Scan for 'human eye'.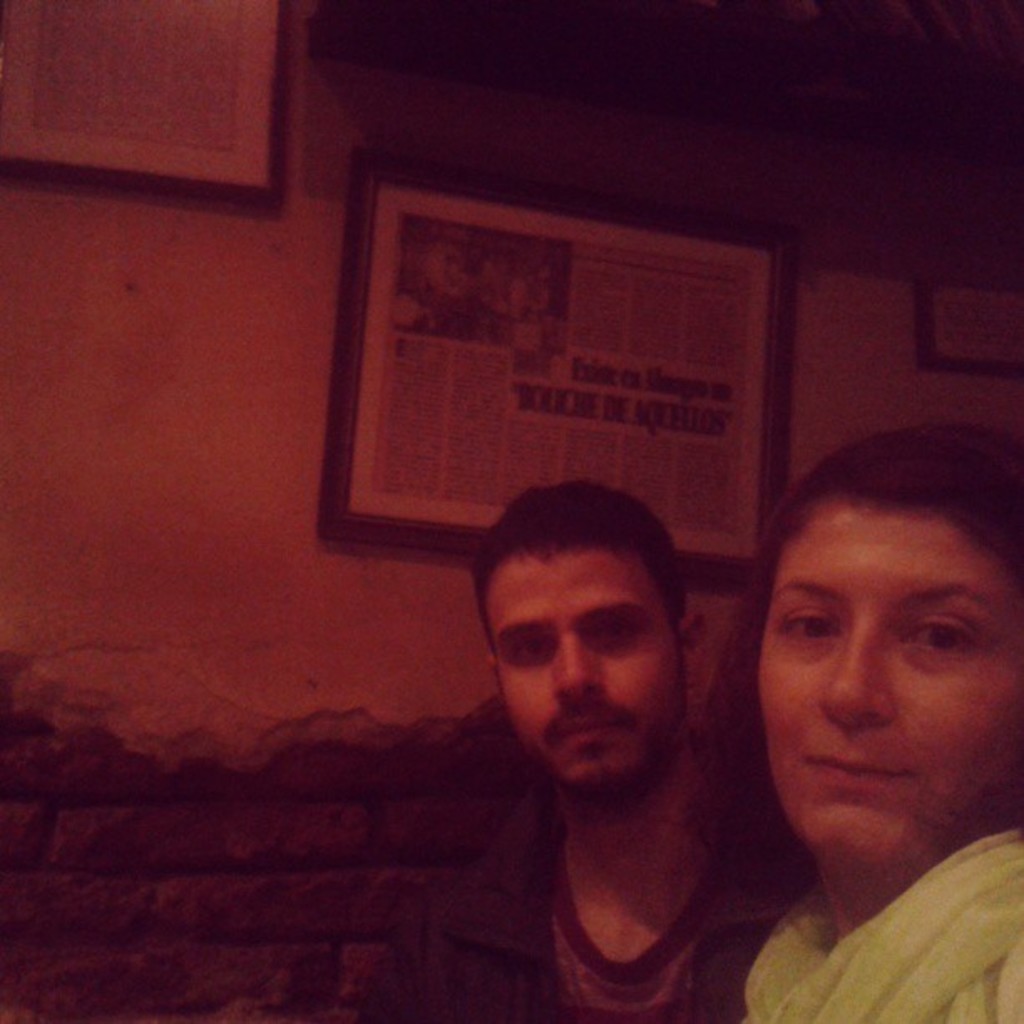
Scan result: <region>895, 599, 996, 669</region>.
